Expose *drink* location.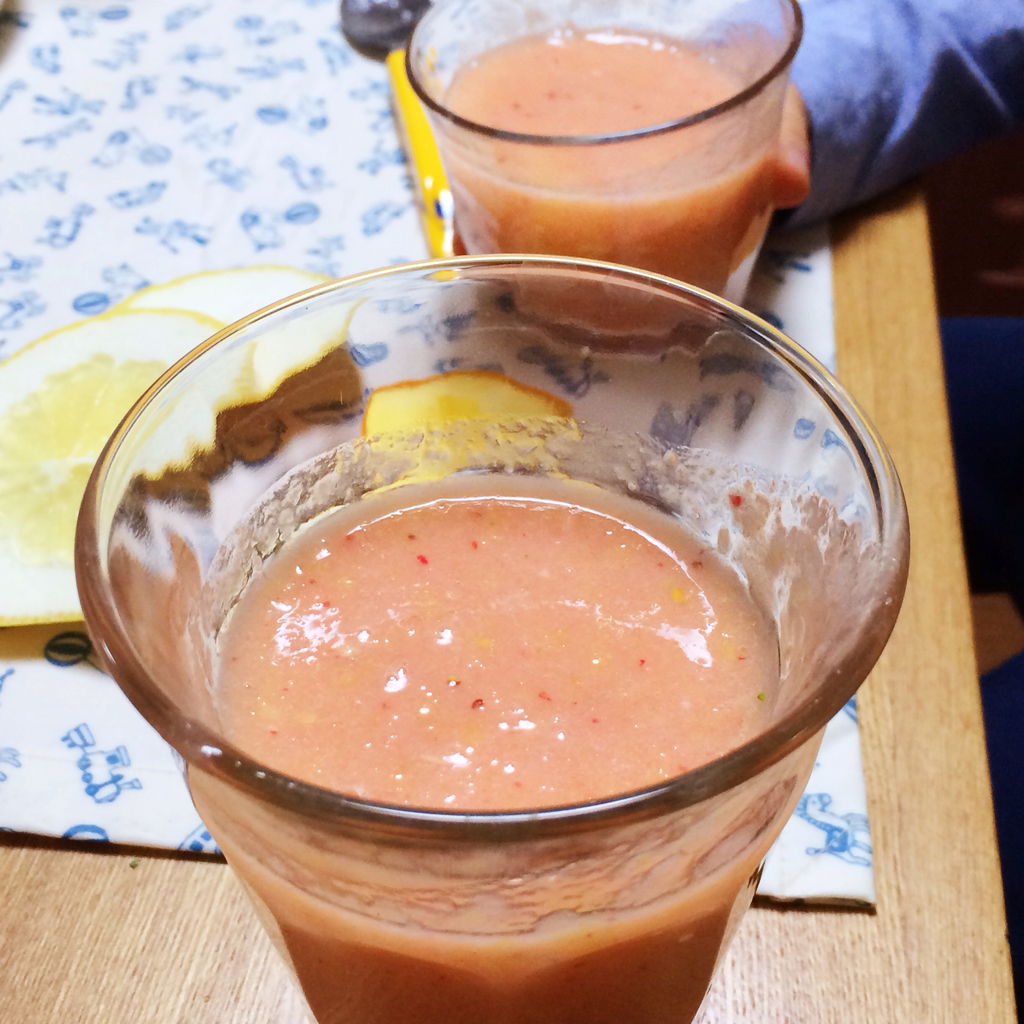
Exposed at region(440, 28, 787, 344).
